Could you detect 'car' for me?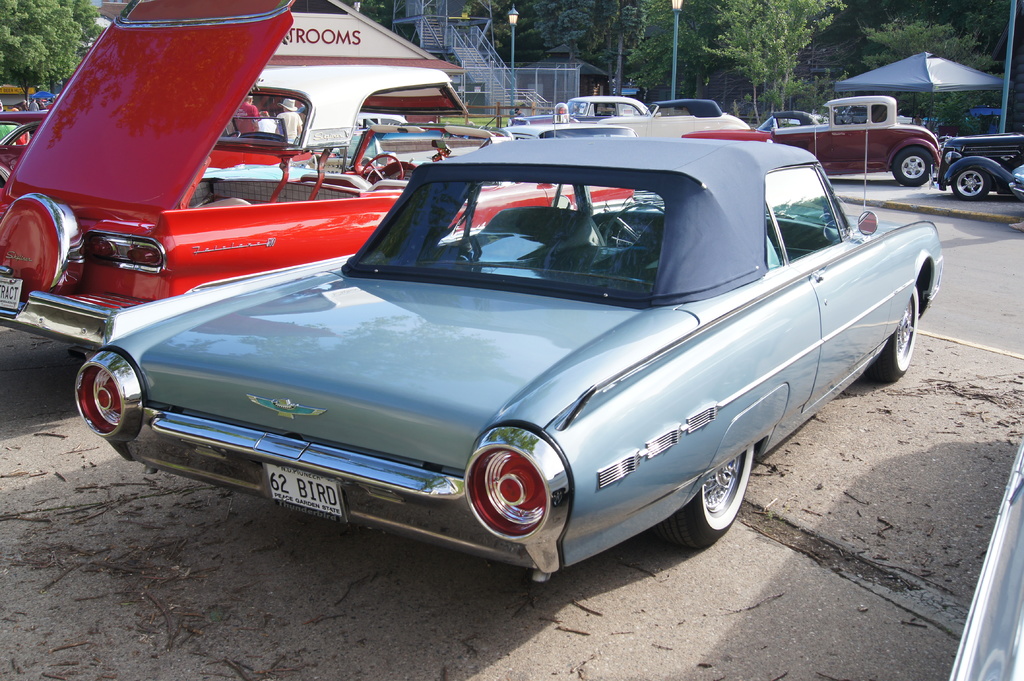
Detection result: bbox=[506, 95, 651, 126].
